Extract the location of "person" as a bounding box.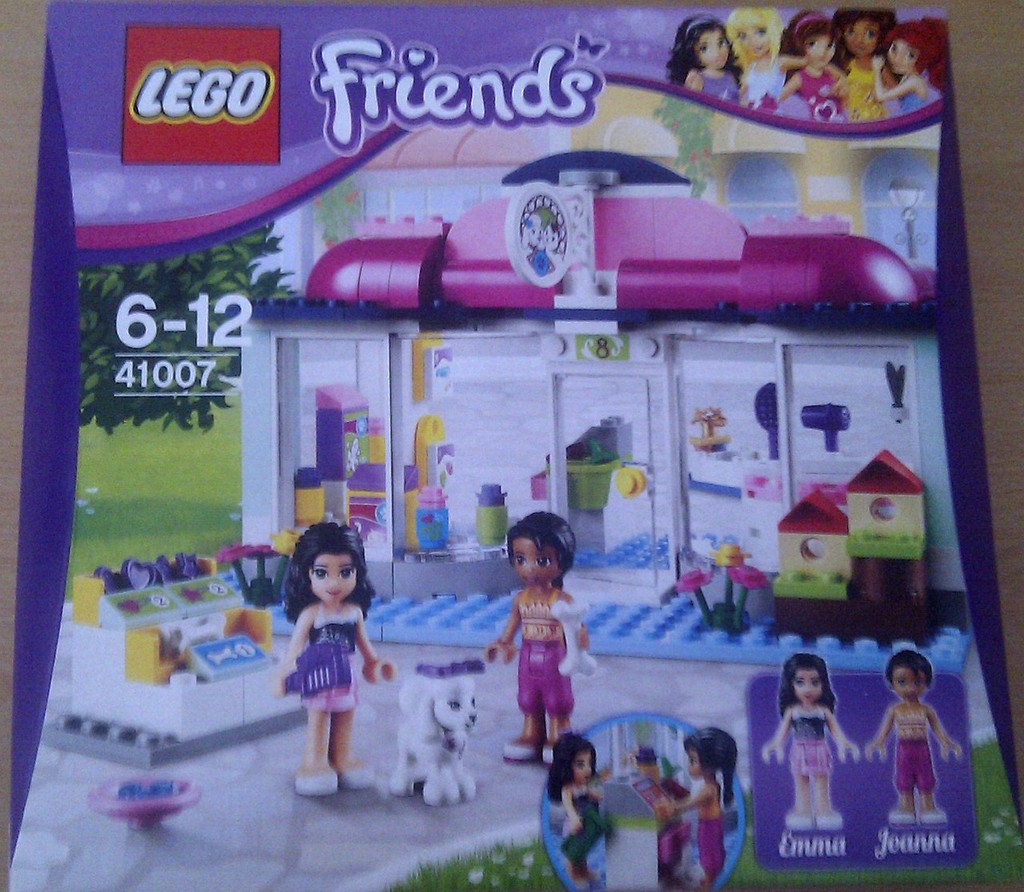
{"x1": 543, "y1": 730, "x2": 607, "y2": 890}.
